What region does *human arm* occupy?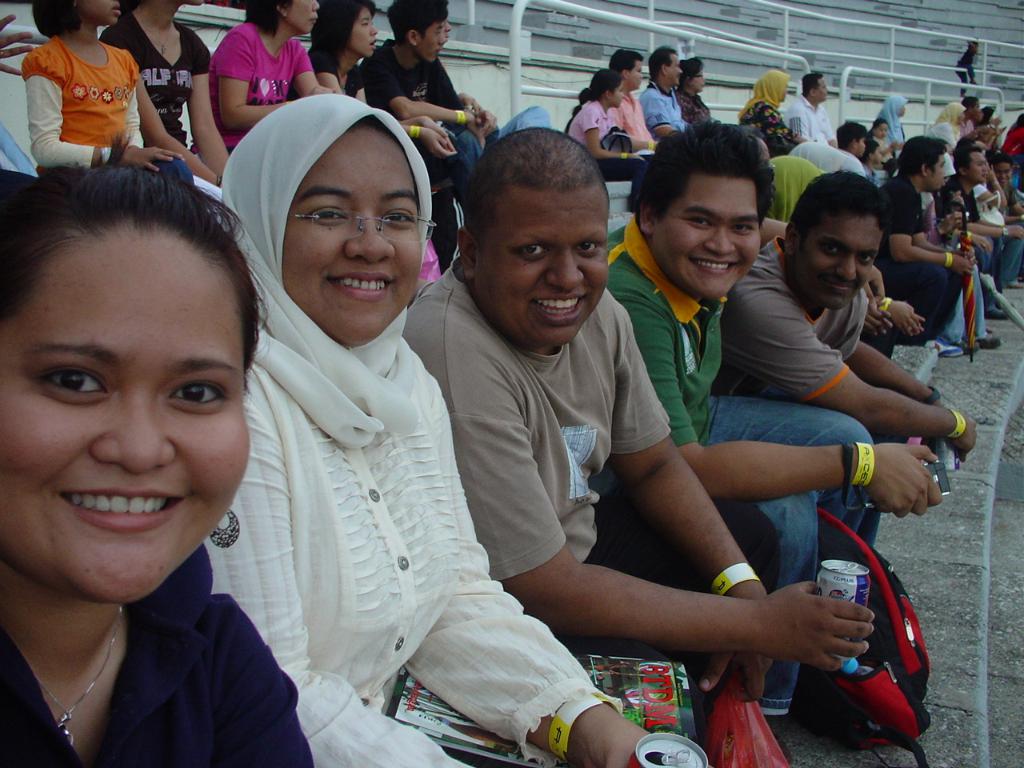
pyautogui.locateOnScreen(758, 213, 789, 246).
